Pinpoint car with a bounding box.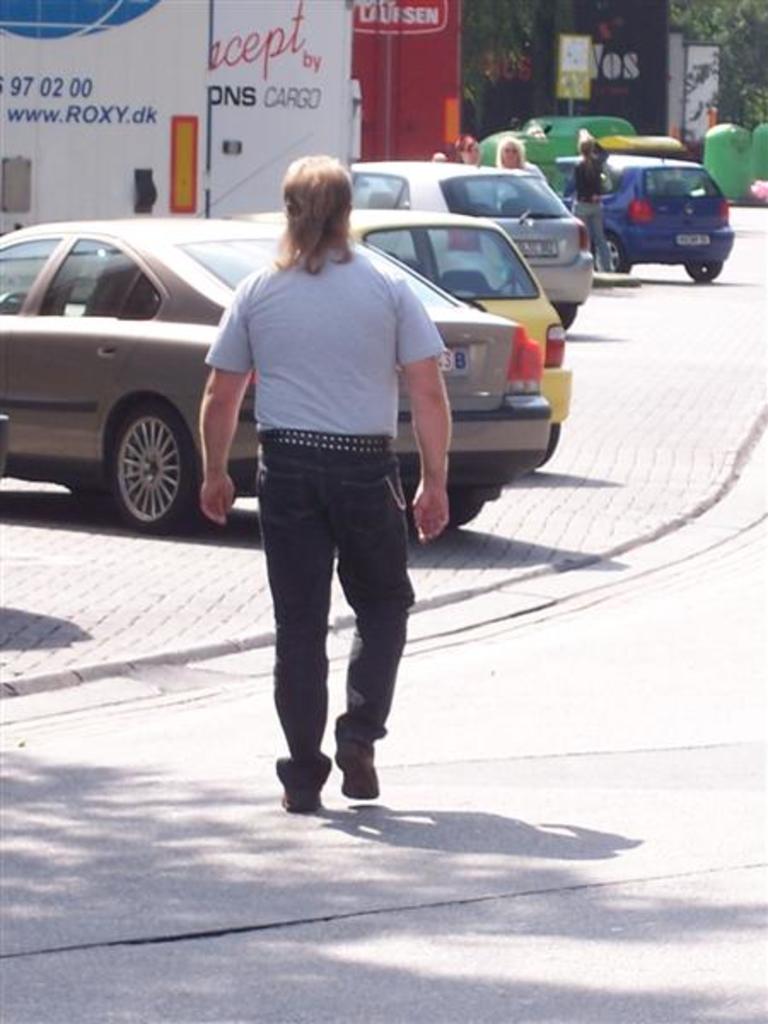
x1=225, y1=208, x2=573, y2=447.
